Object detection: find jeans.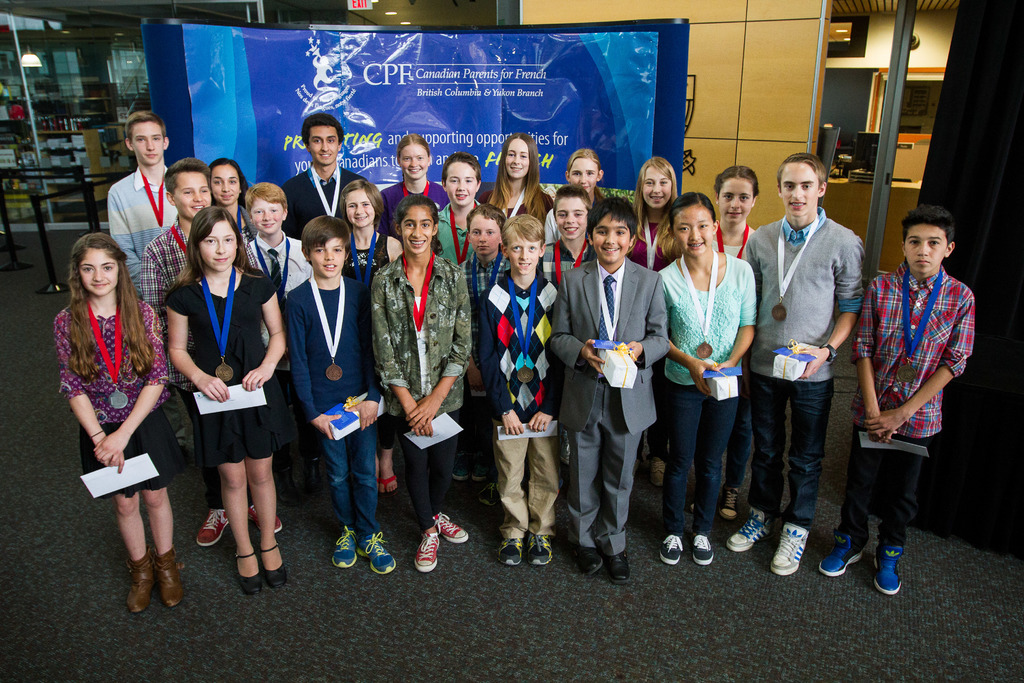
Rect(748, 378, 835, 527).
